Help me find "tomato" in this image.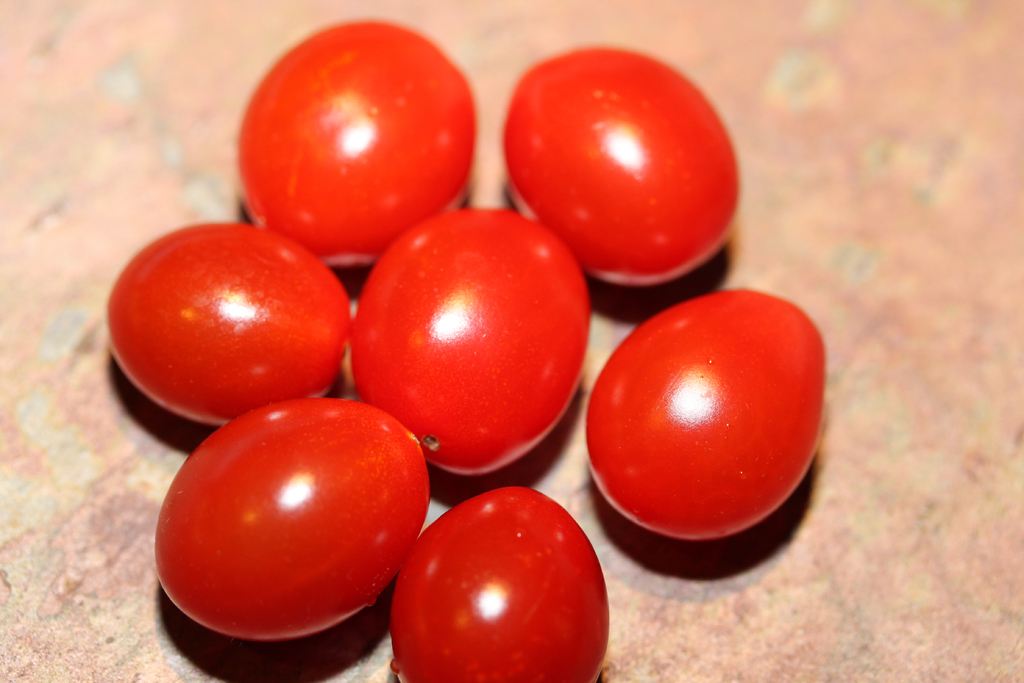
Found it: x1=354 y1=208 x2=593 y2=477.
